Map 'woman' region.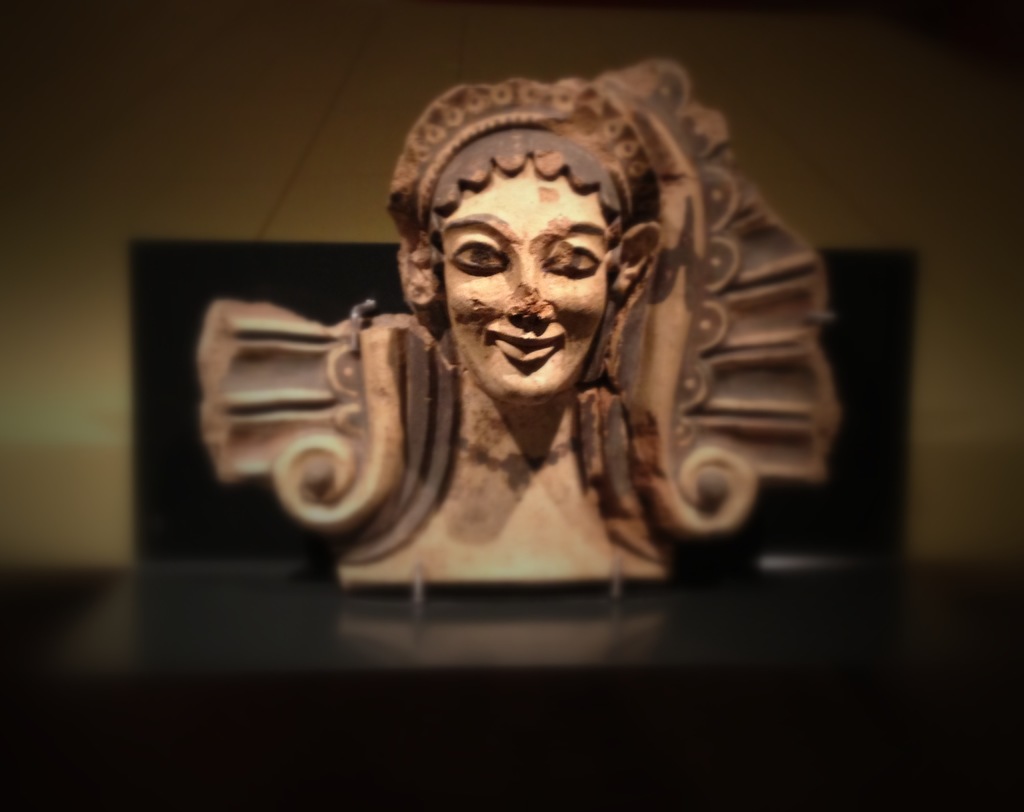
Mapped to (x1=196, y1=57, x2=844, y2=594).
